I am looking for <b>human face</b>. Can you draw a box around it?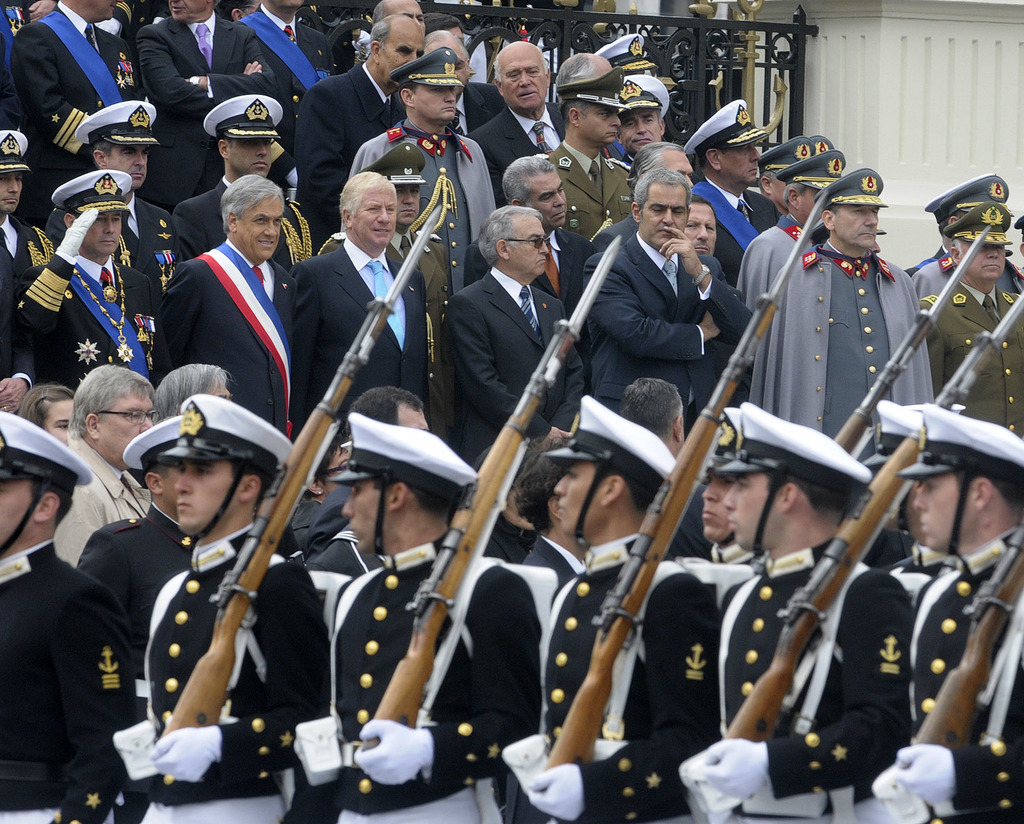
Sure, the bounding box is x1=169 y1=0 x2=203 y2=24.
